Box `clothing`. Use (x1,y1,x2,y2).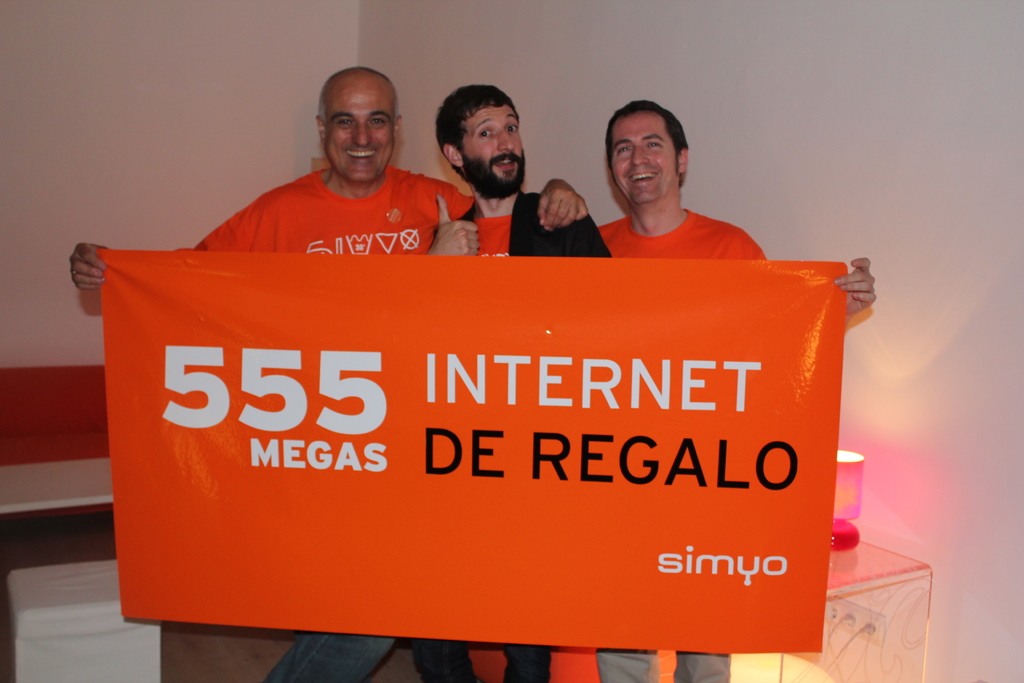
(177,165,494,682).
